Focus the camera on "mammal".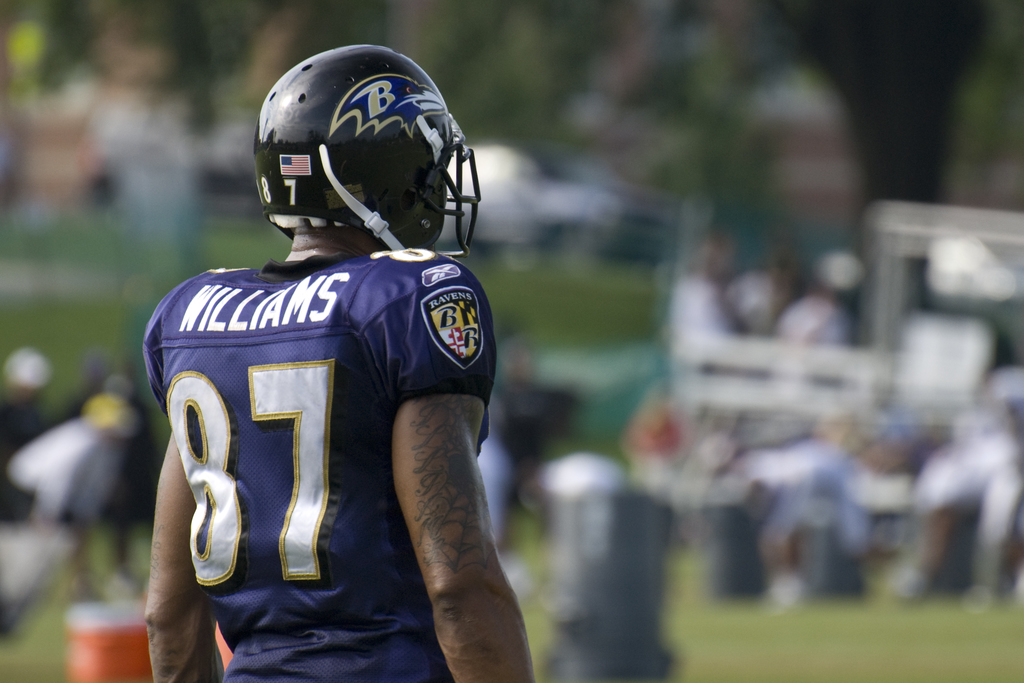
Focus region: x1=150, y1=87, x2=518, y2=672.
